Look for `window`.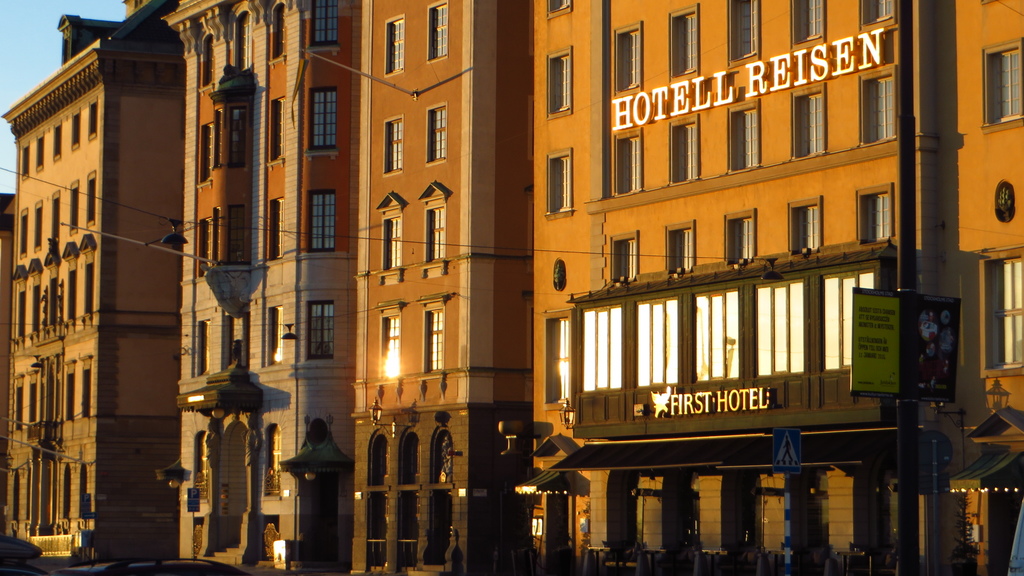
Found: box(77, 264, 97, 317).
